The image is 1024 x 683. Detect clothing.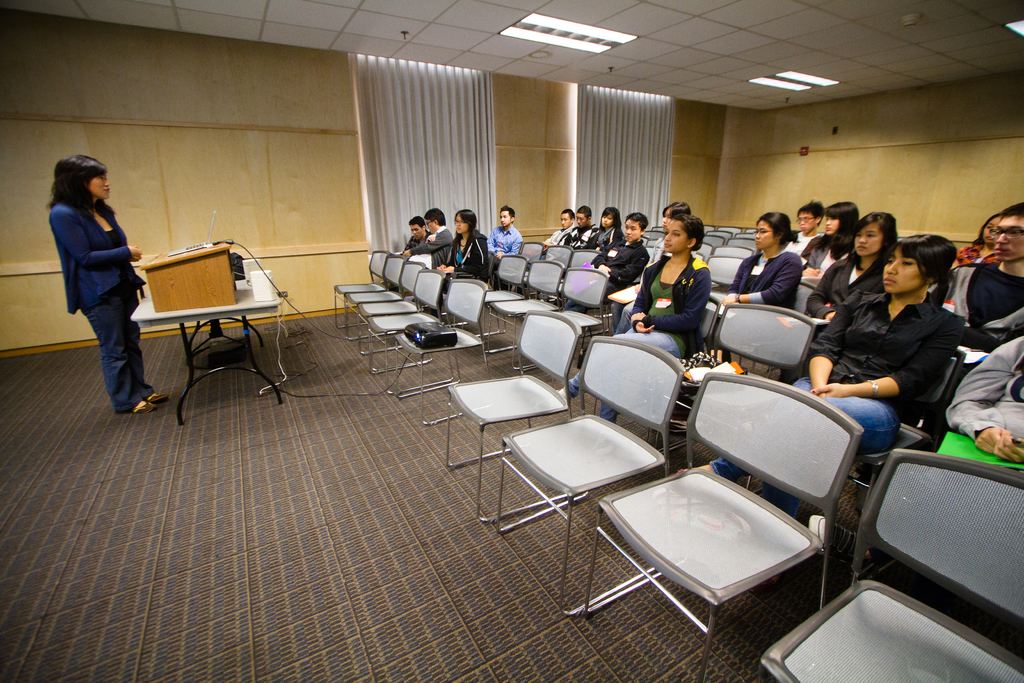
Detection: {"left": 547, "top": 220, "right": 598, "bottom": 265}.
